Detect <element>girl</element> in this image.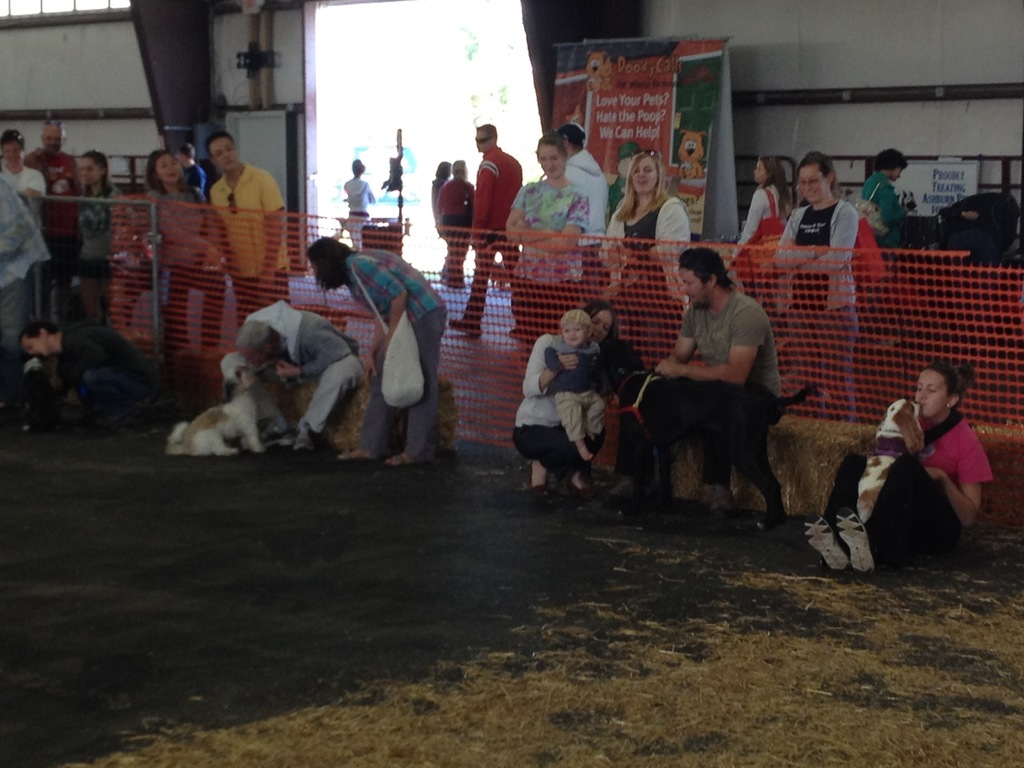
Detection: bbox(803, 361, 989, 572).
